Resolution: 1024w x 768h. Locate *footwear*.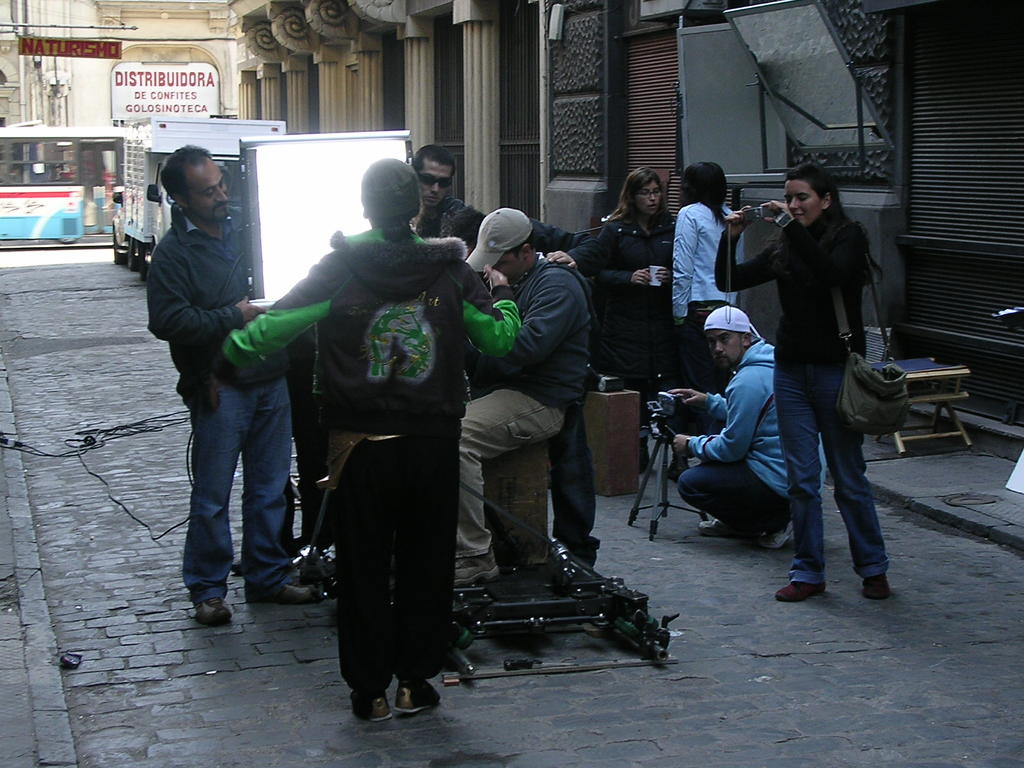
[x1=639, y1=447, x2=655, y2=479].
